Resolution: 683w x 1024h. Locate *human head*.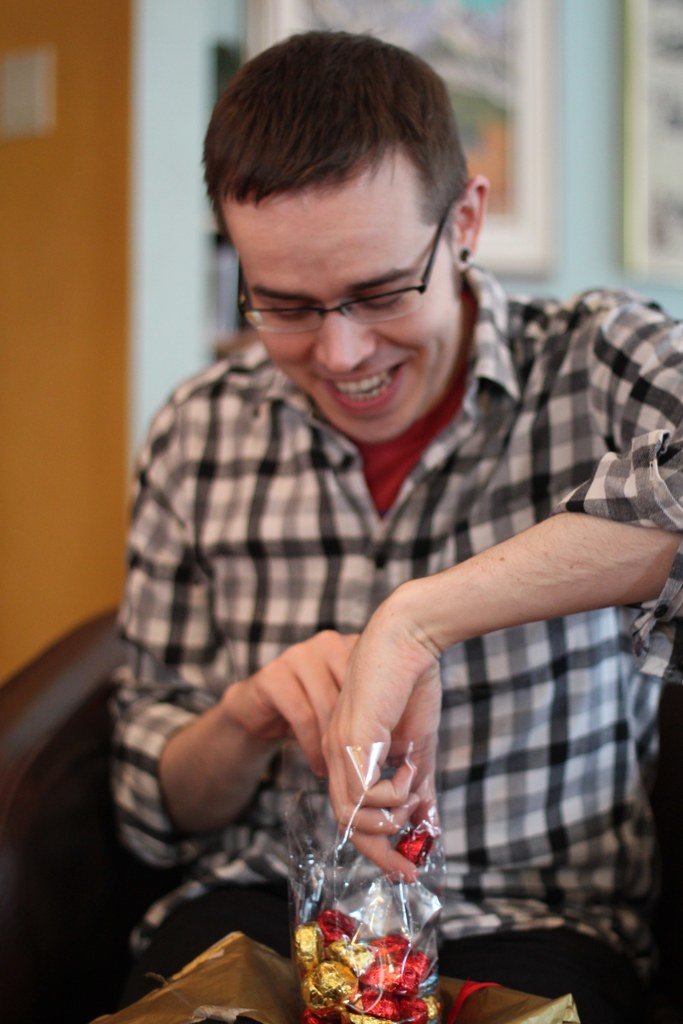
left=195, top=29, right=506, bottom=394.
